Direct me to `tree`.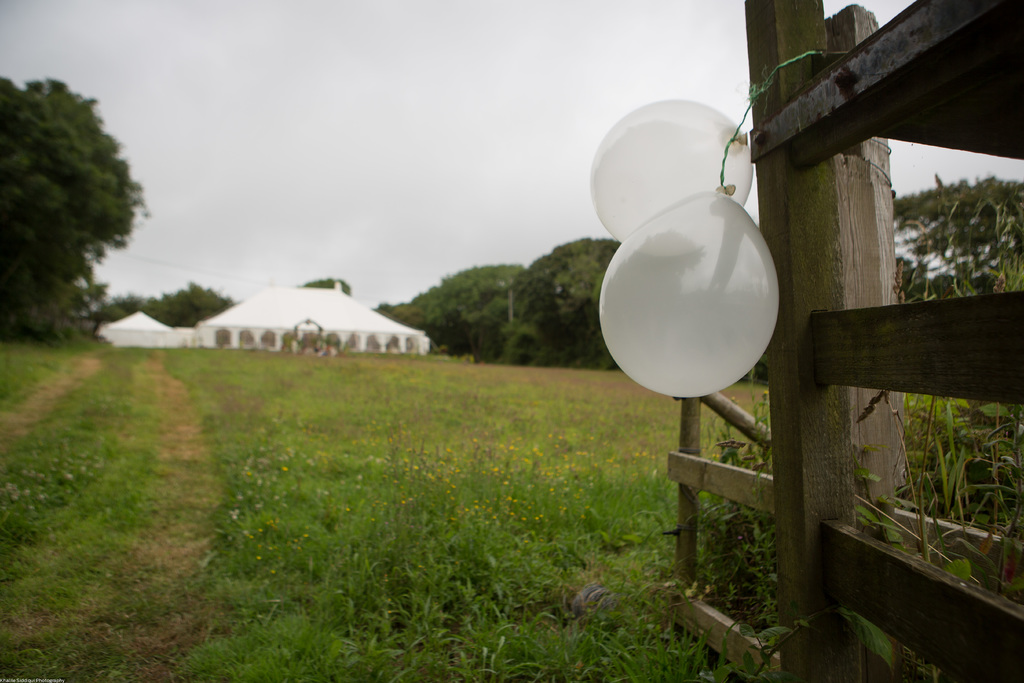
Direction: 0/79/138/325.
